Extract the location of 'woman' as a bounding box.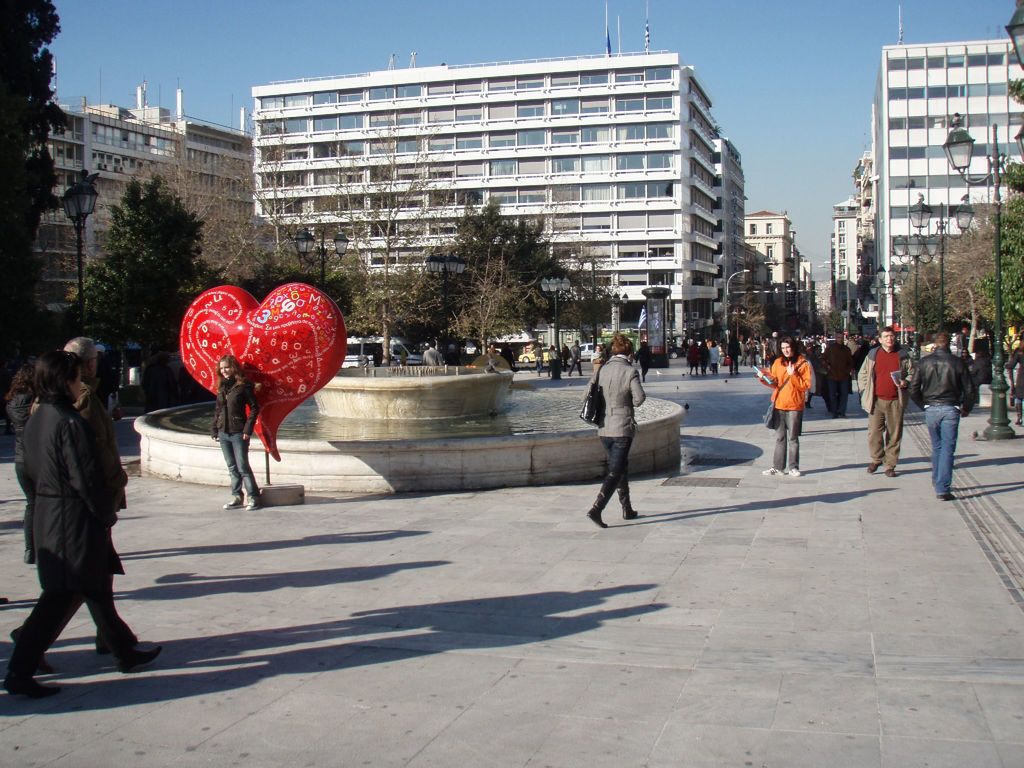
586/329/646/527.
